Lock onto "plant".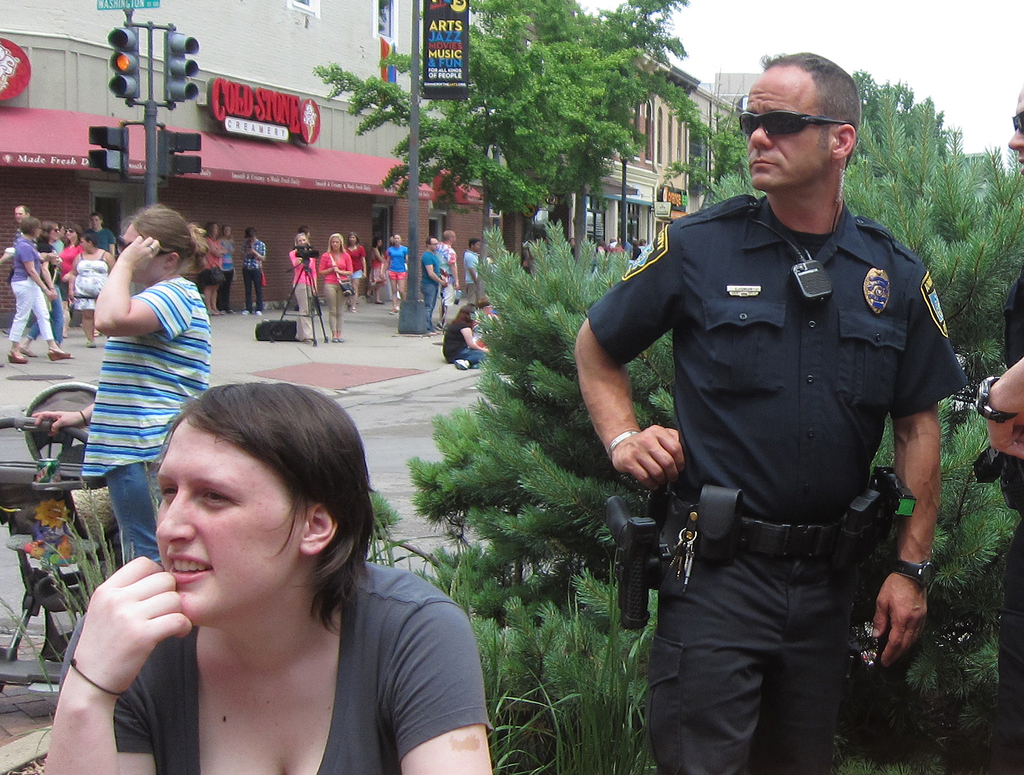
Locked: 516 678 582 774.
